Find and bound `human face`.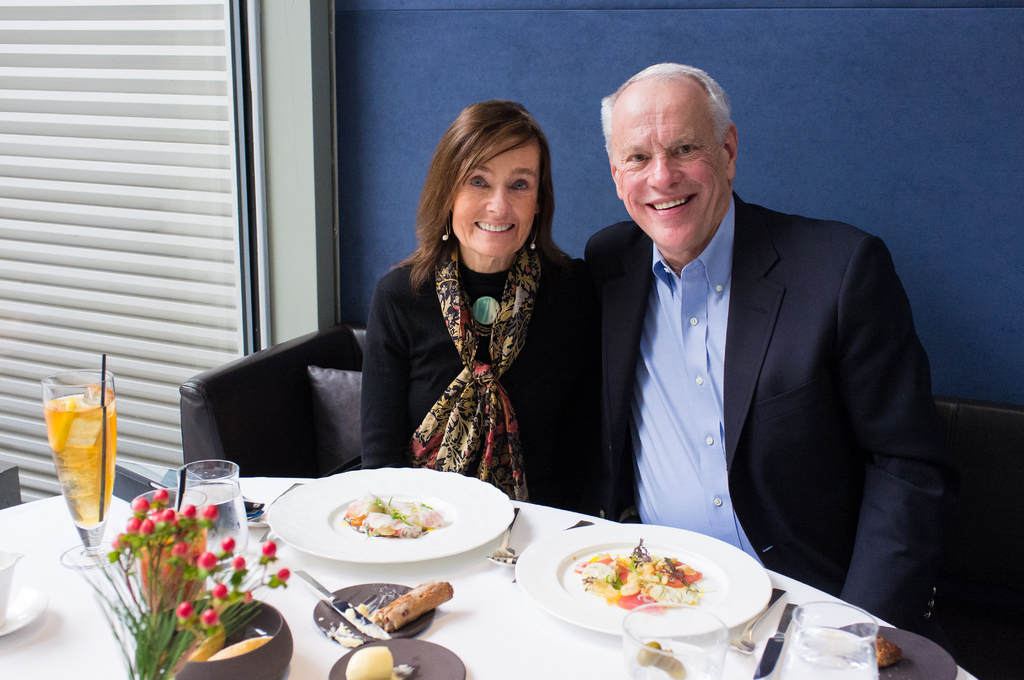
Bound: rect(616, 86, 732, 254).
